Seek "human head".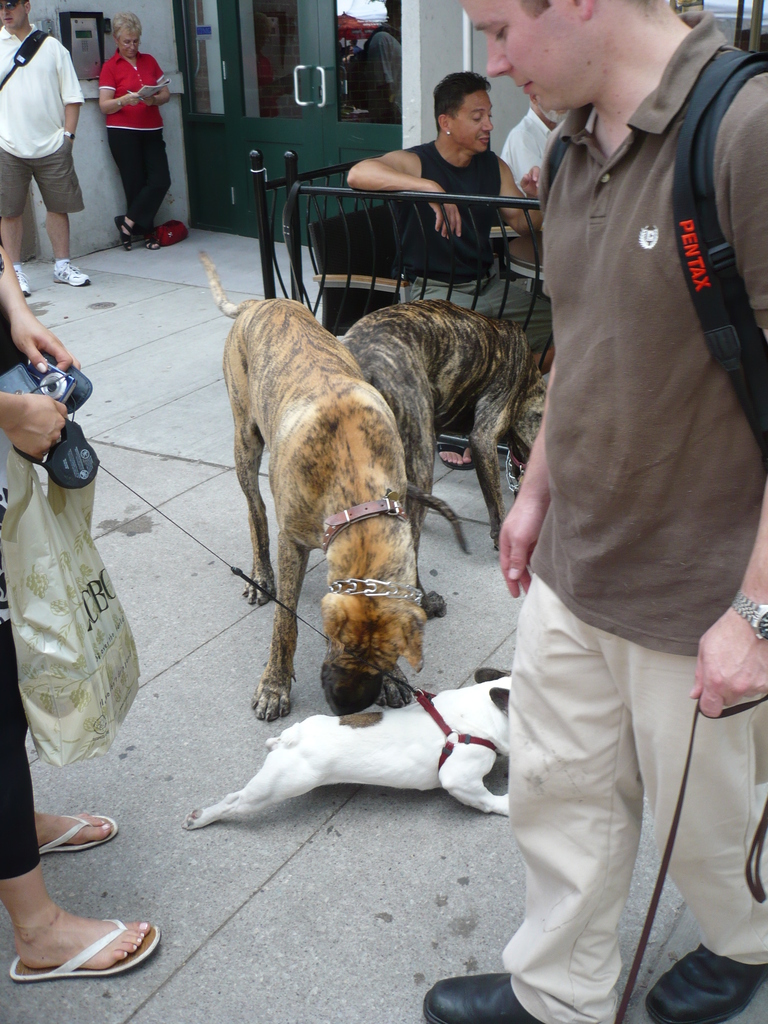
(left=434, top=65, right=497, bottom=151).
